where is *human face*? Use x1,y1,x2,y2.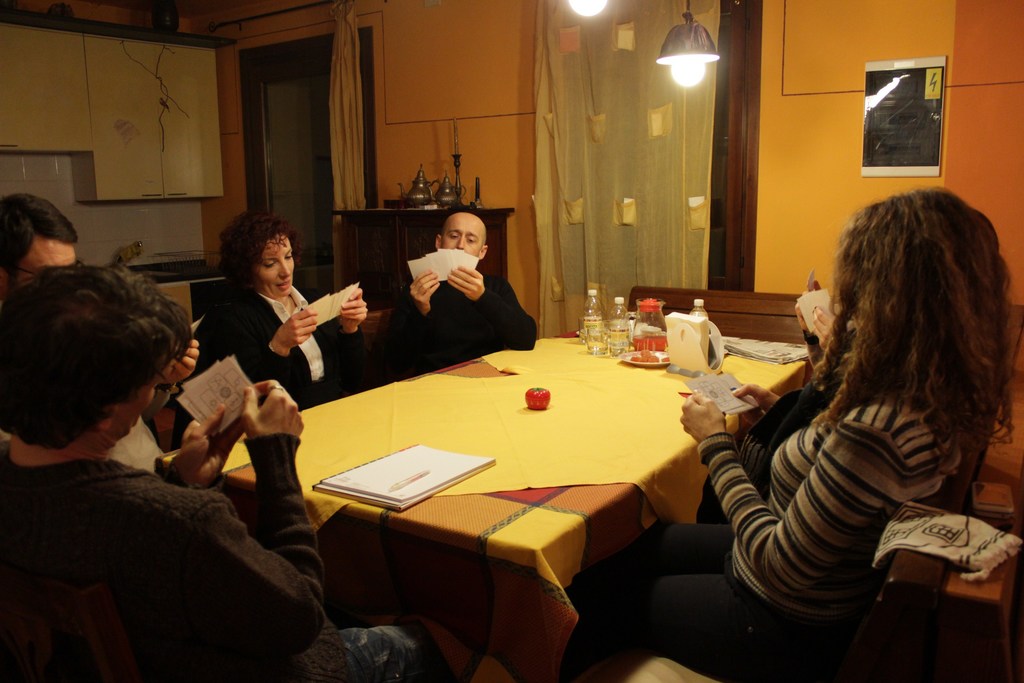
119,381,163,441.
